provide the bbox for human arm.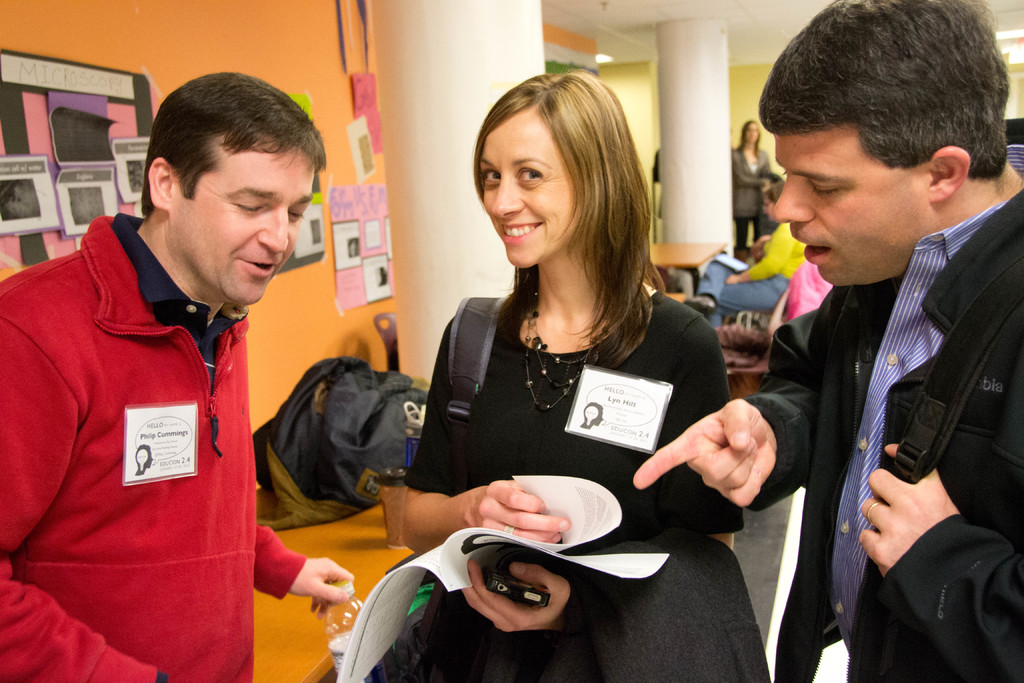
<box>401,318,579,559</box>.
